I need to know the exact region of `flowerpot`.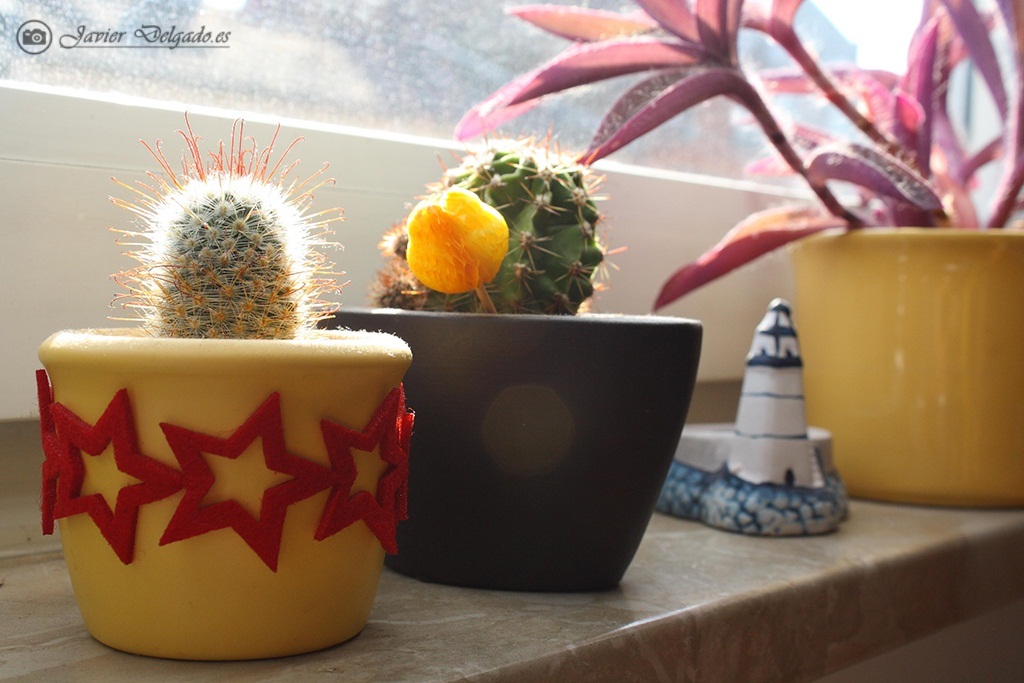
Region: <box>787,161,1012,532</box>.
